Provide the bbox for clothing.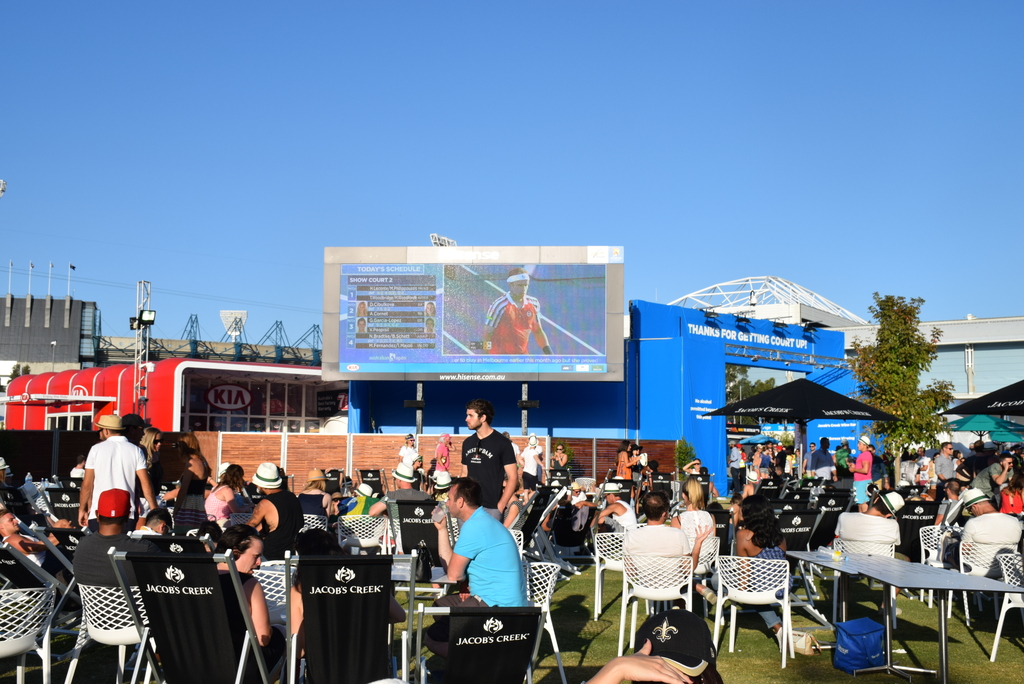
<box>1,533,49,567</box>.
